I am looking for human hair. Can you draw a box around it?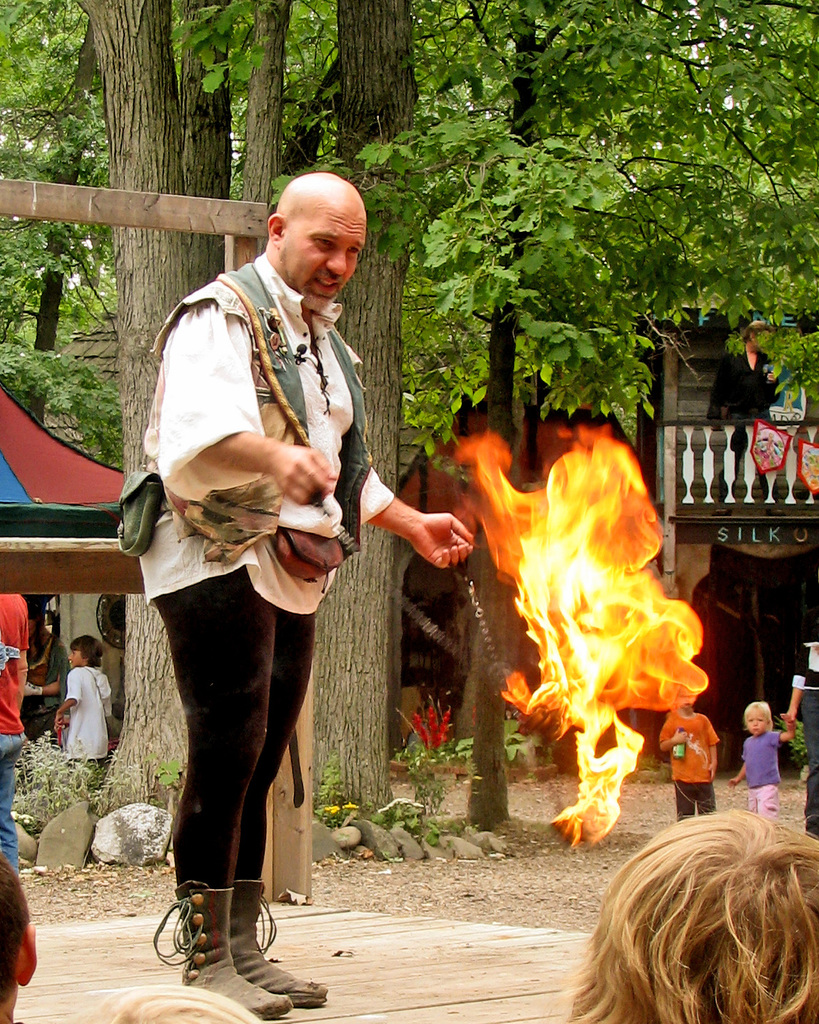
Sure, the bounding box is 0:849:34:1007.
